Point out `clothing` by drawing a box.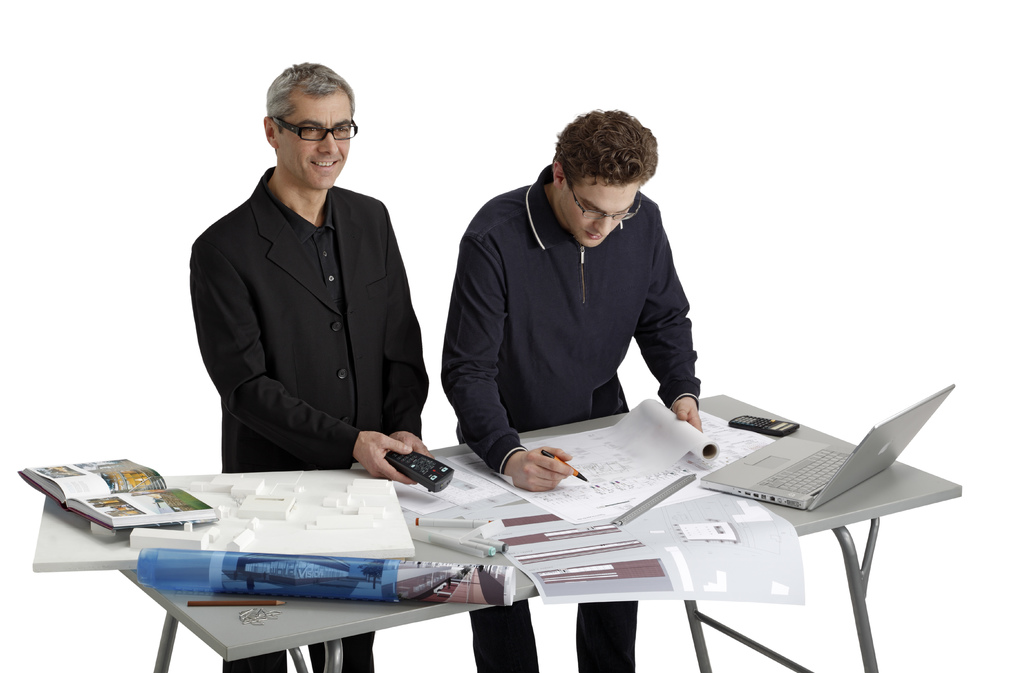
190 164 430 481.
